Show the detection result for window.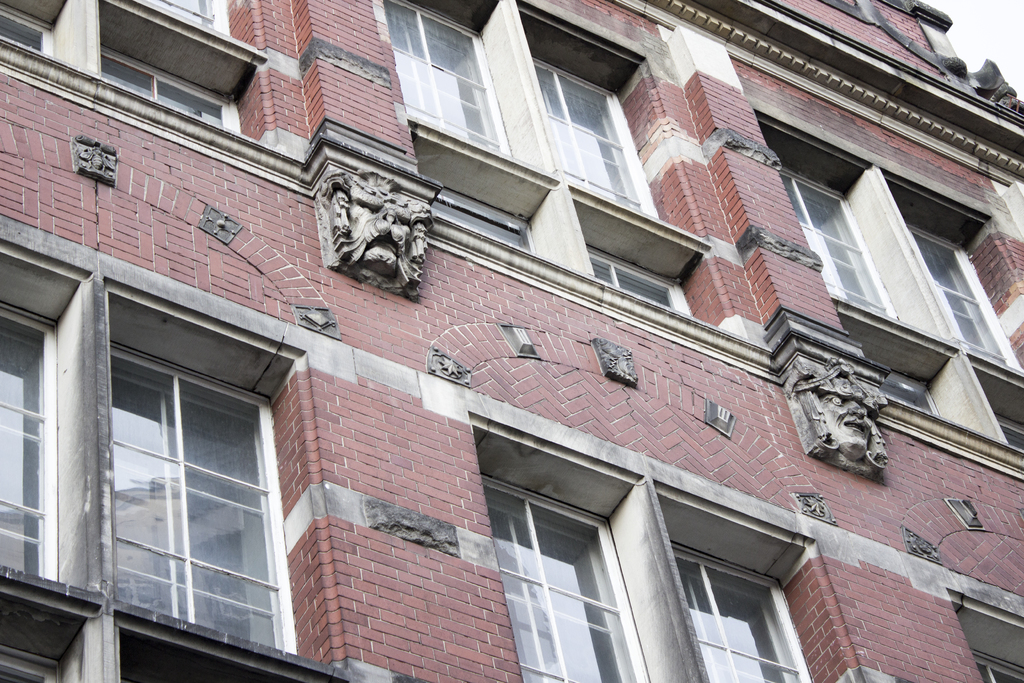
<box>381,0,781,411</box>.
